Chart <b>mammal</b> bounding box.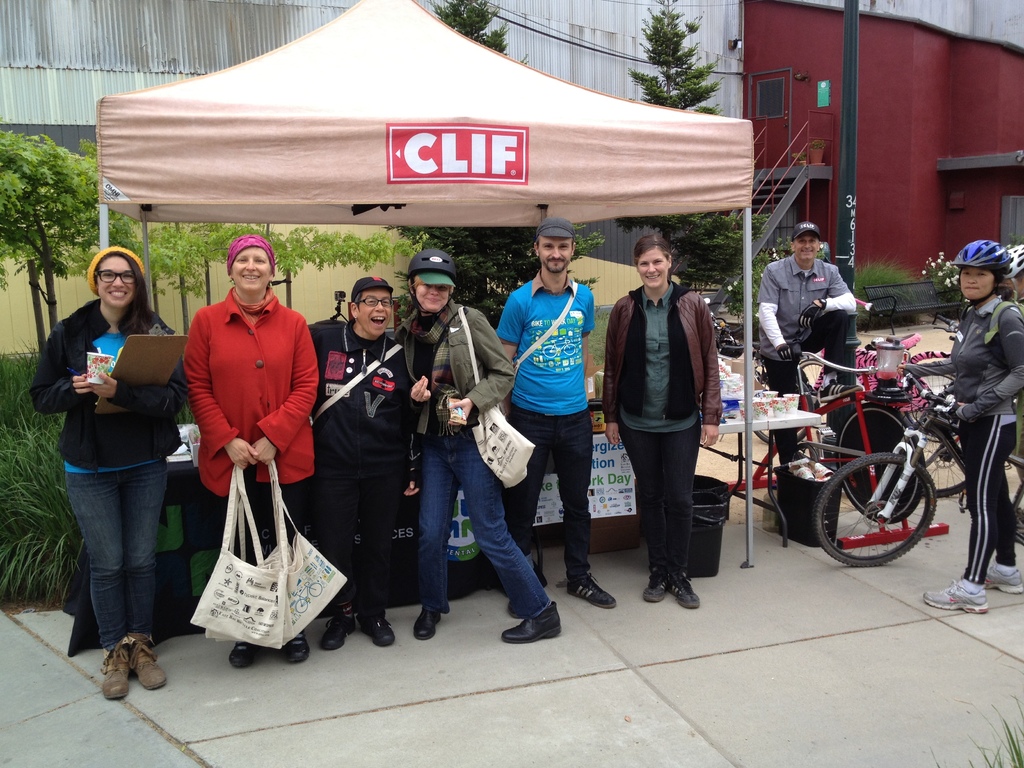
Charted: l=42, t=240, r=180, b=692.
